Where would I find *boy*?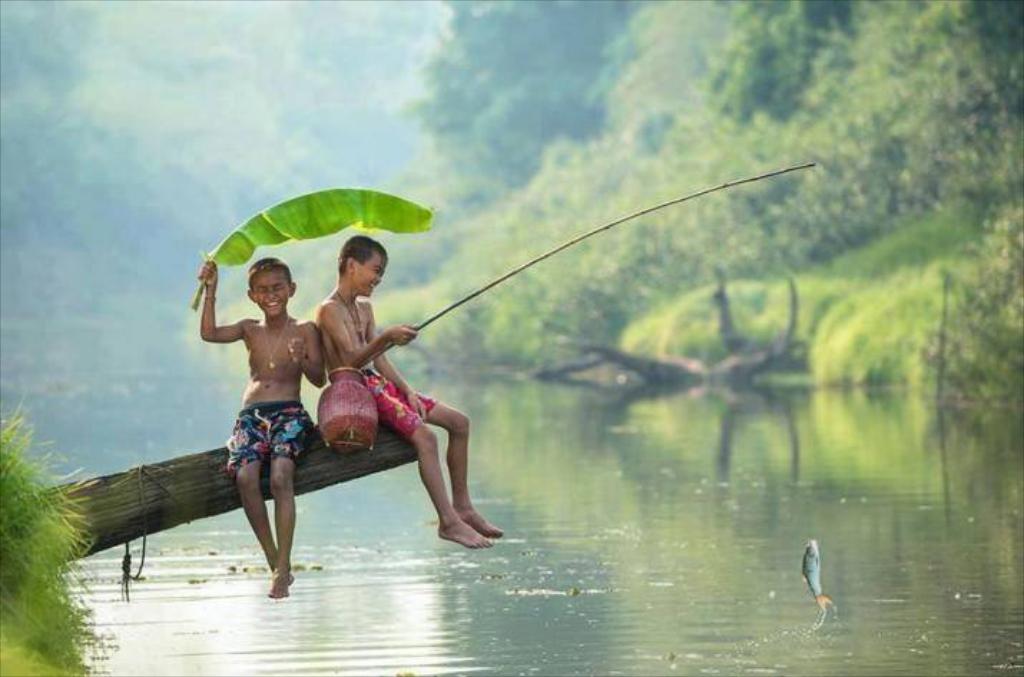
At bbox=(314, 233, 504, 550).
